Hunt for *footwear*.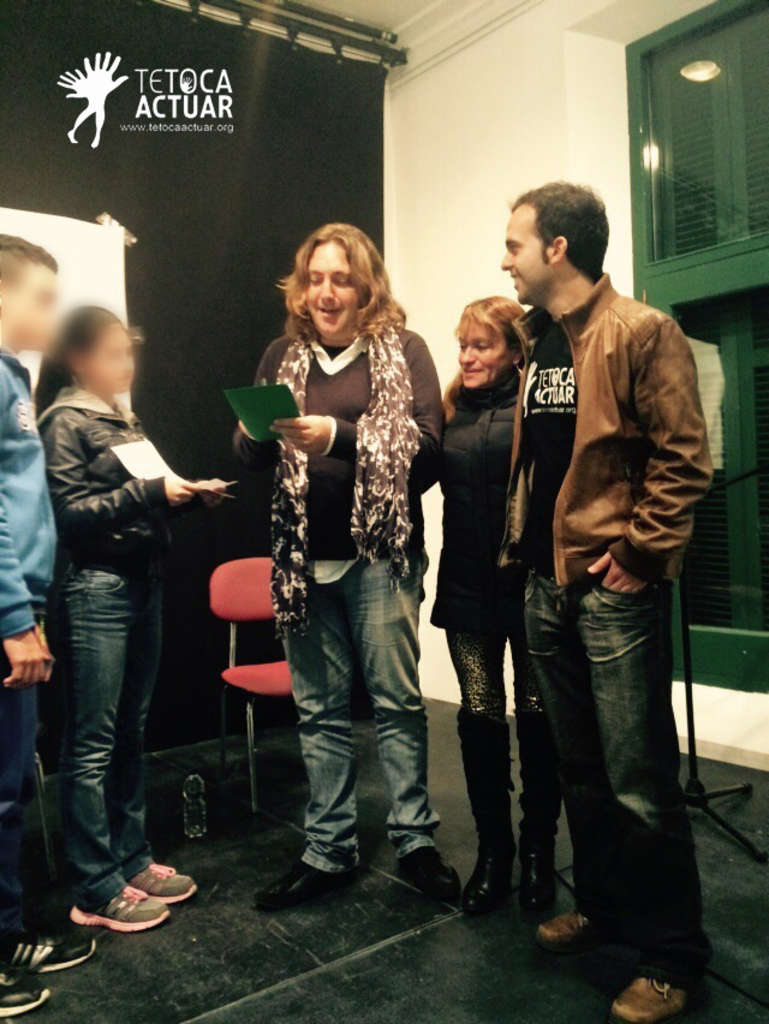
Hunted down at Rect(389, 847, 465, 899).
